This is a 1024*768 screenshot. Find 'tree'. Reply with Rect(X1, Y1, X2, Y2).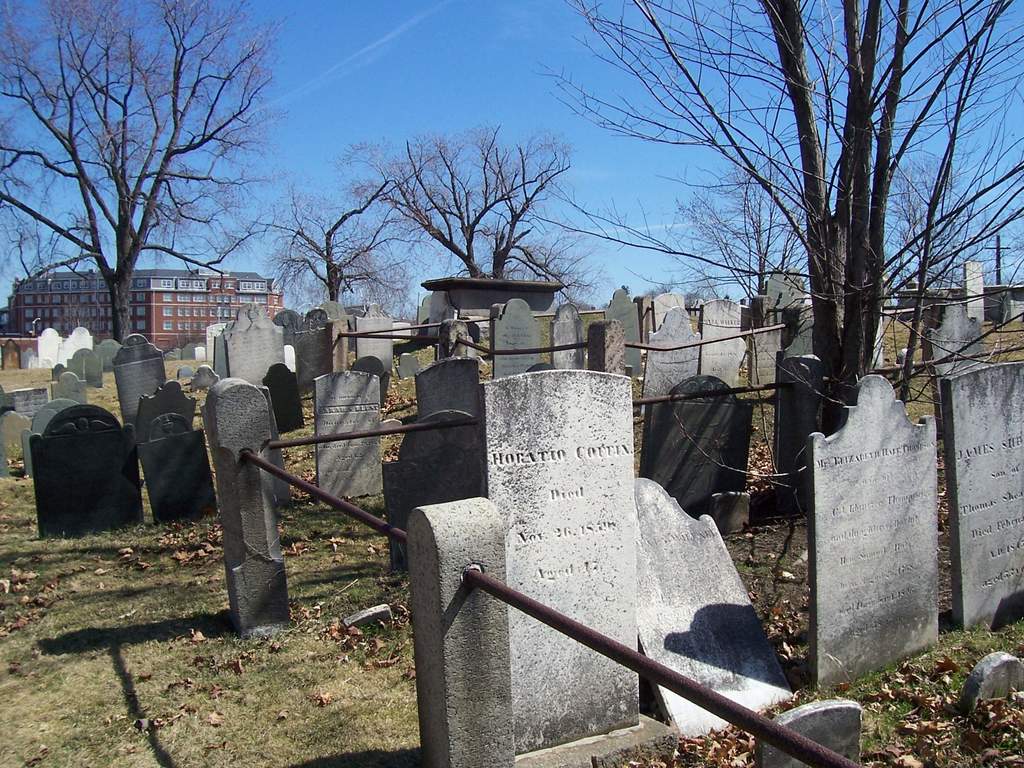
Rect(870, 137, 964, 305).
